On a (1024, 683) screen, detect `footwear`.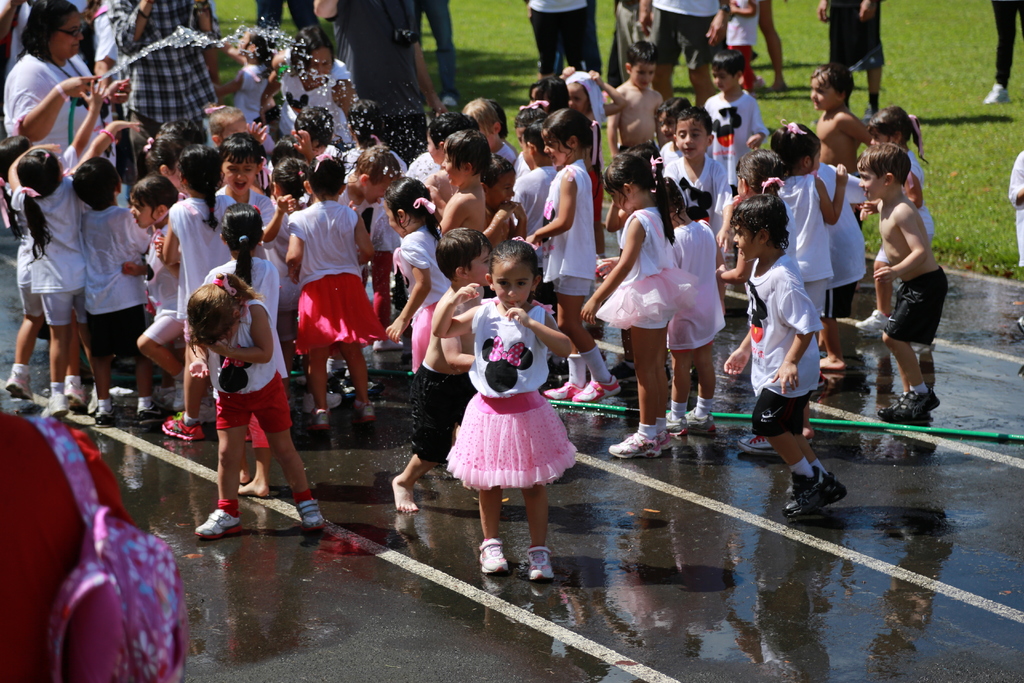
92 409 115 424.
